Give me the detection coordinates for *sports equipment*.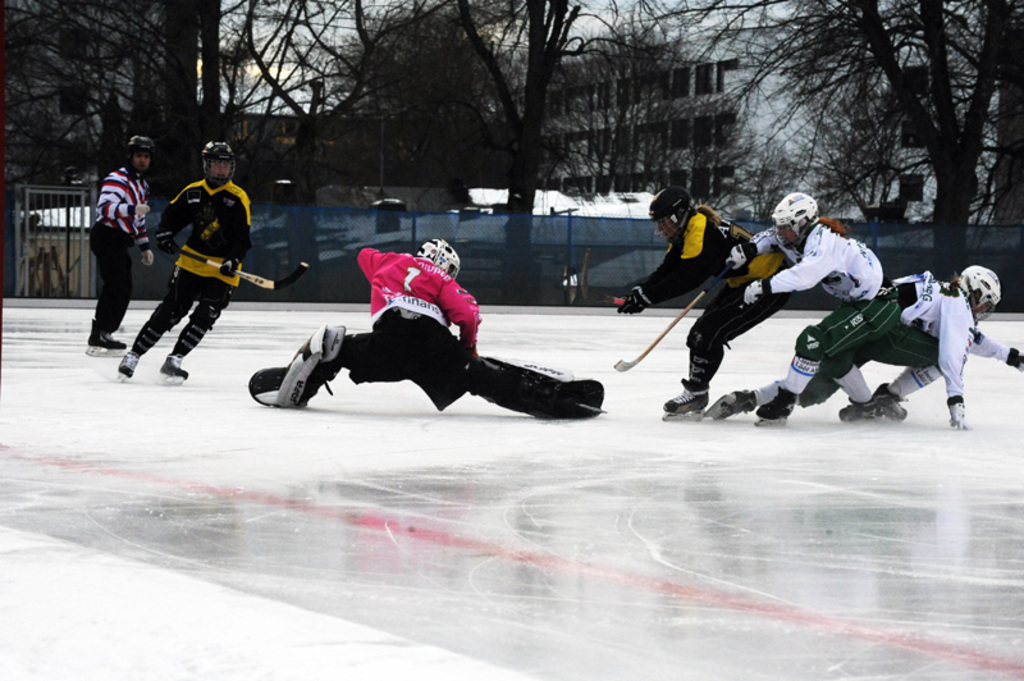
<bbox>722, 238, 756, 280</bbox>.
